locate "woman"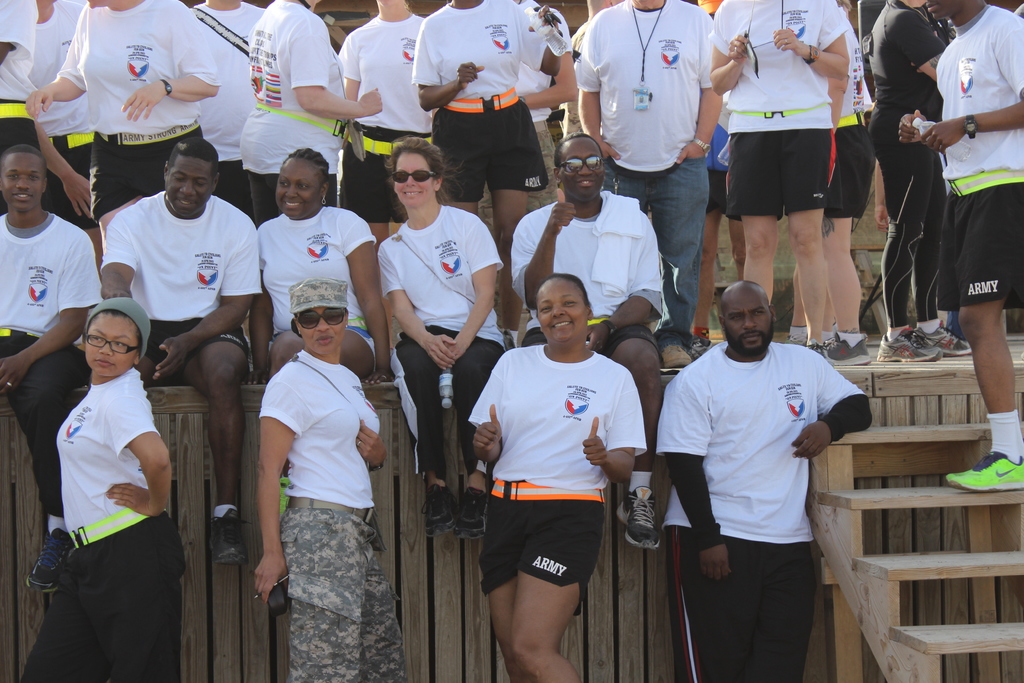
<box>456,256,666,675</box>
